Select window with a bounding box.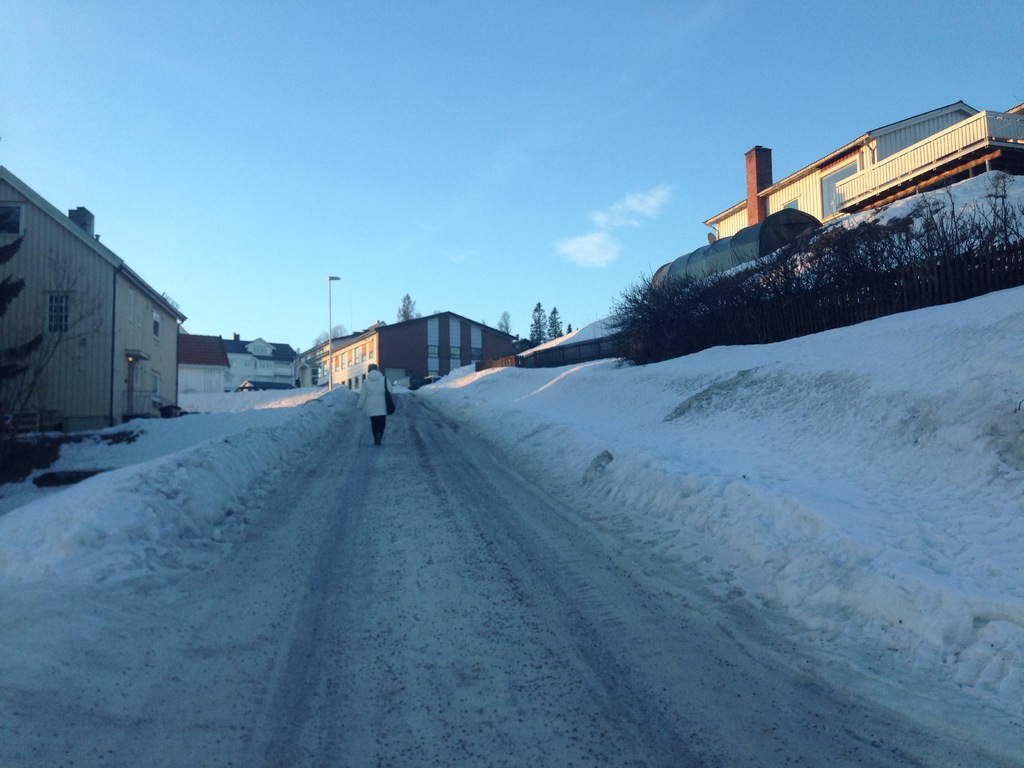
<box>815,150,863,220</box>.
